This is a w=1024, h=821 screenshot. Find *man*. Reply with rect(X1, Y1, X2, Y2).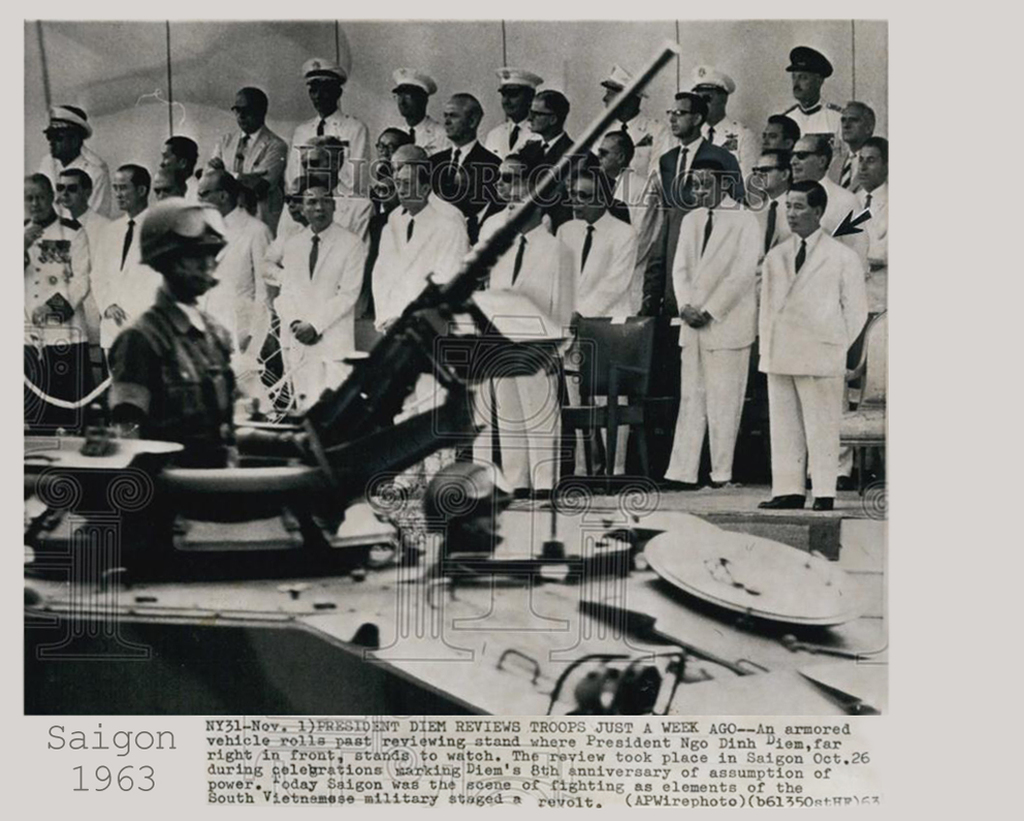
rect(763, 111, 802, 156).
